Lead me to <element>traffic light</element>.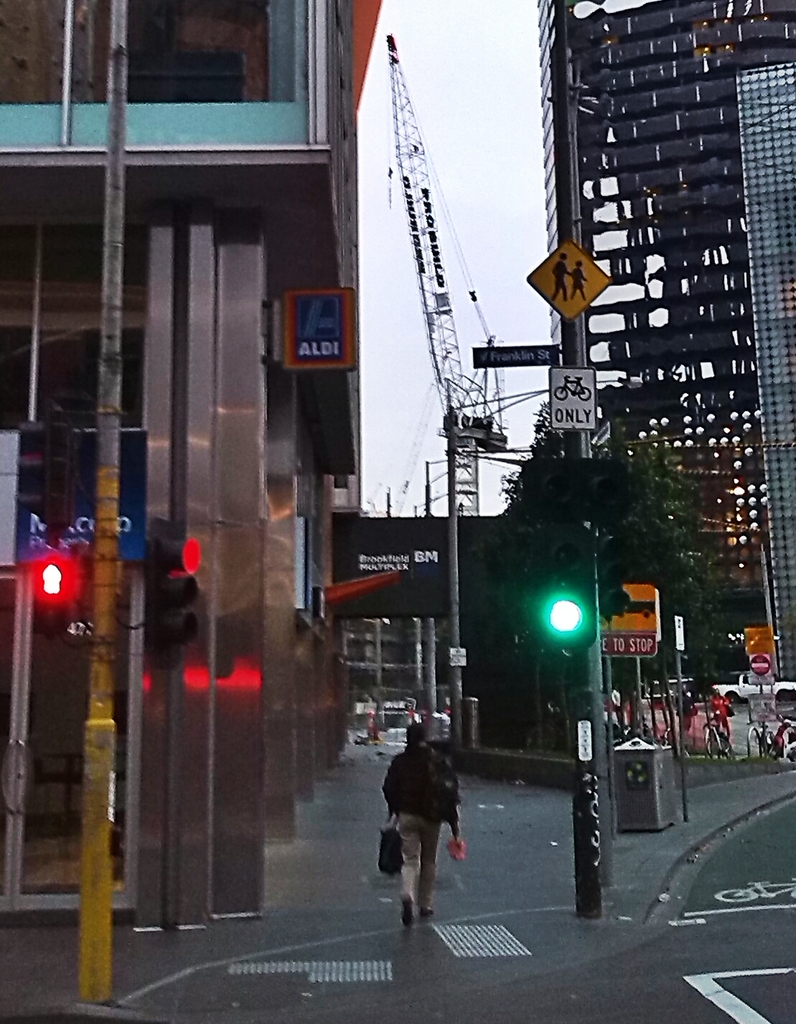
Lead to bbox(17, 397, 76, 527).
